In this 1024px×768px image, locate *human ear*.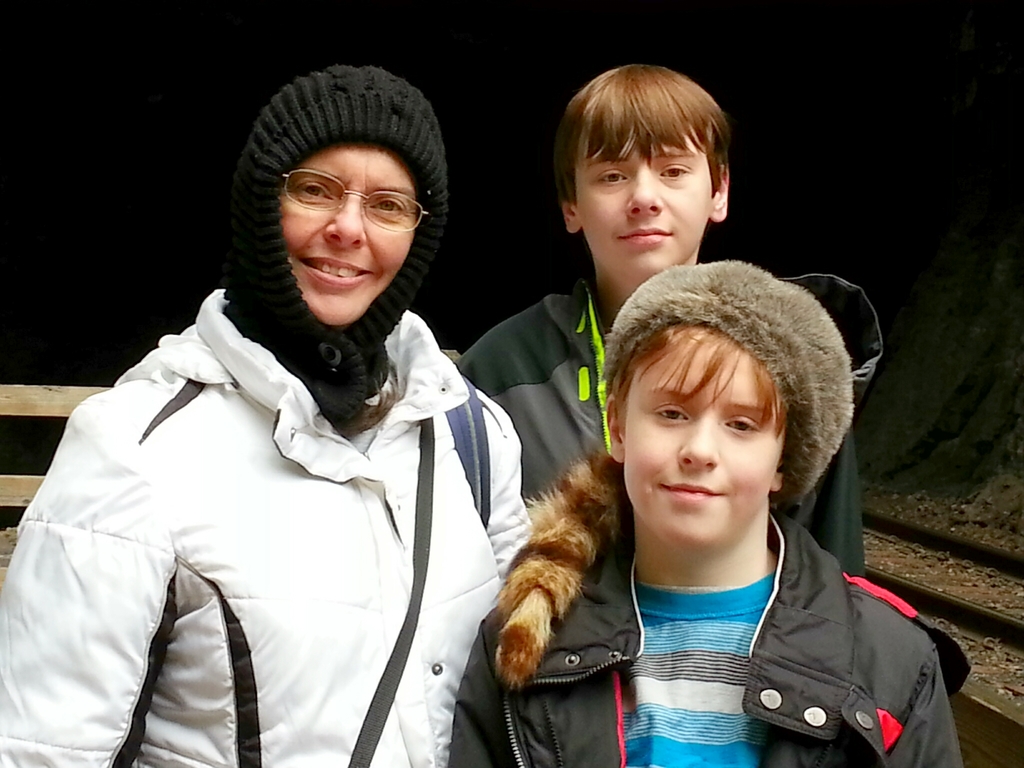
Bounding box: locate(566, 200, 584, 240).
